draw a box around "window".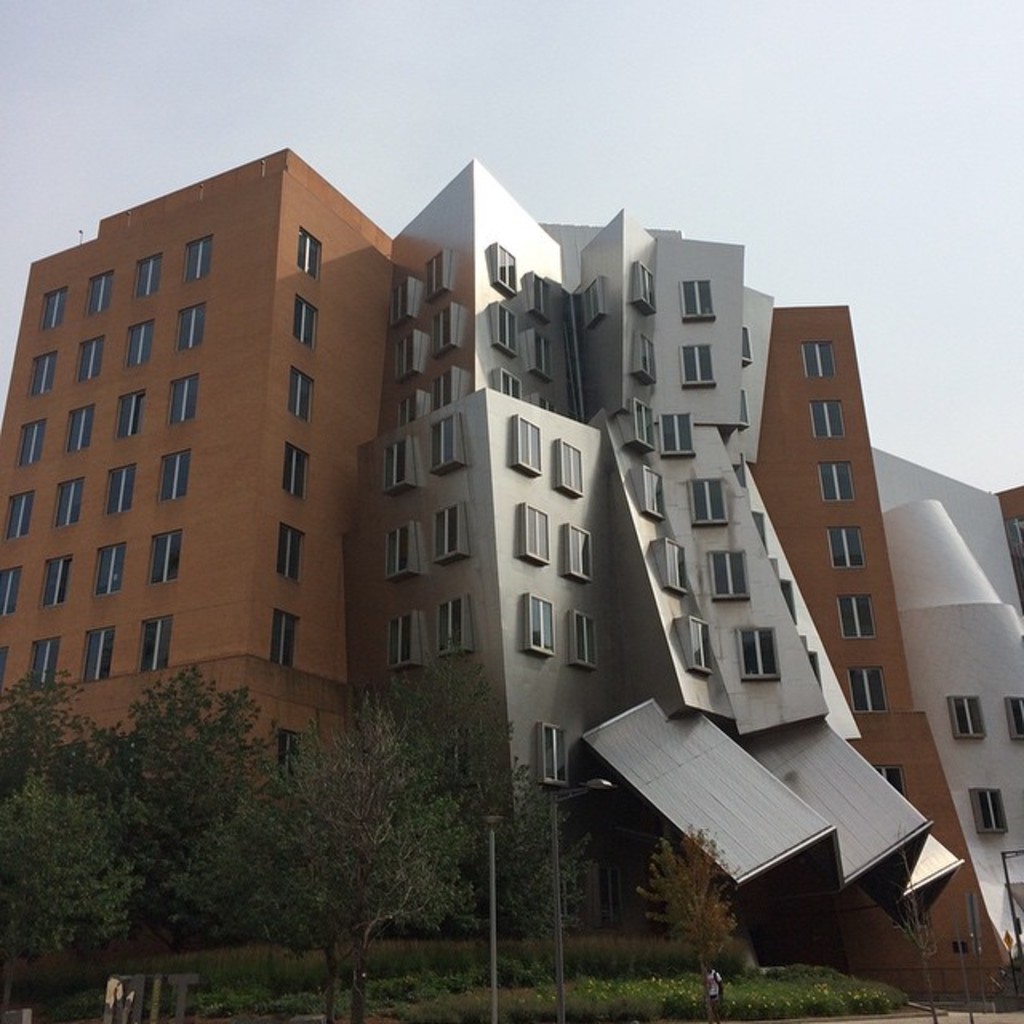
box=[59, 402, 91, 450].
